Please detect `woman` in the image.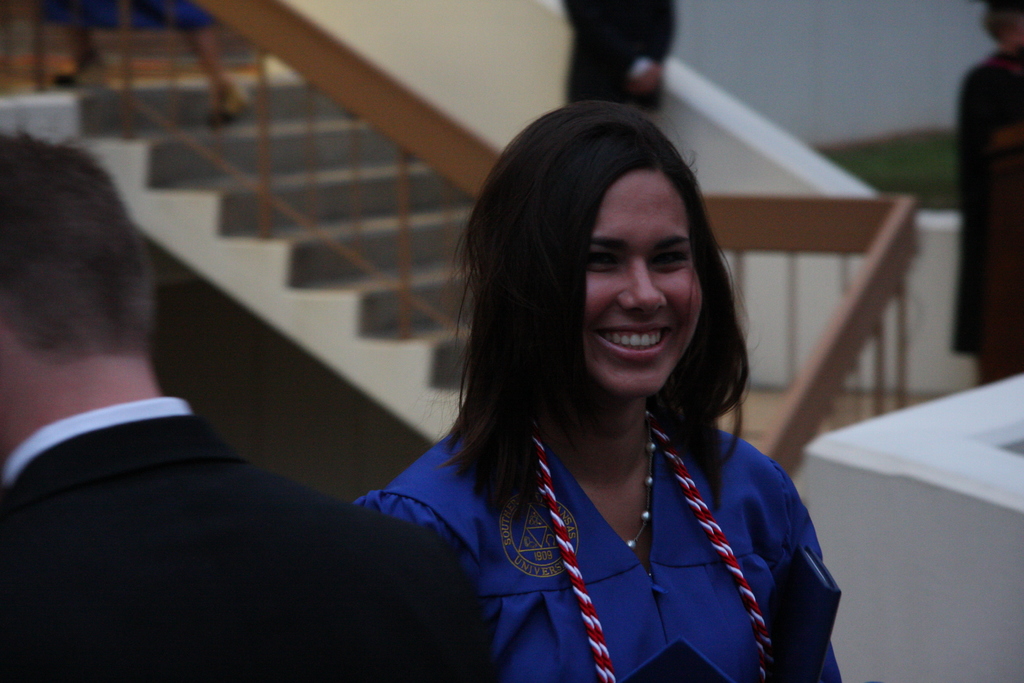
box=[317, 90, 844, 676].
